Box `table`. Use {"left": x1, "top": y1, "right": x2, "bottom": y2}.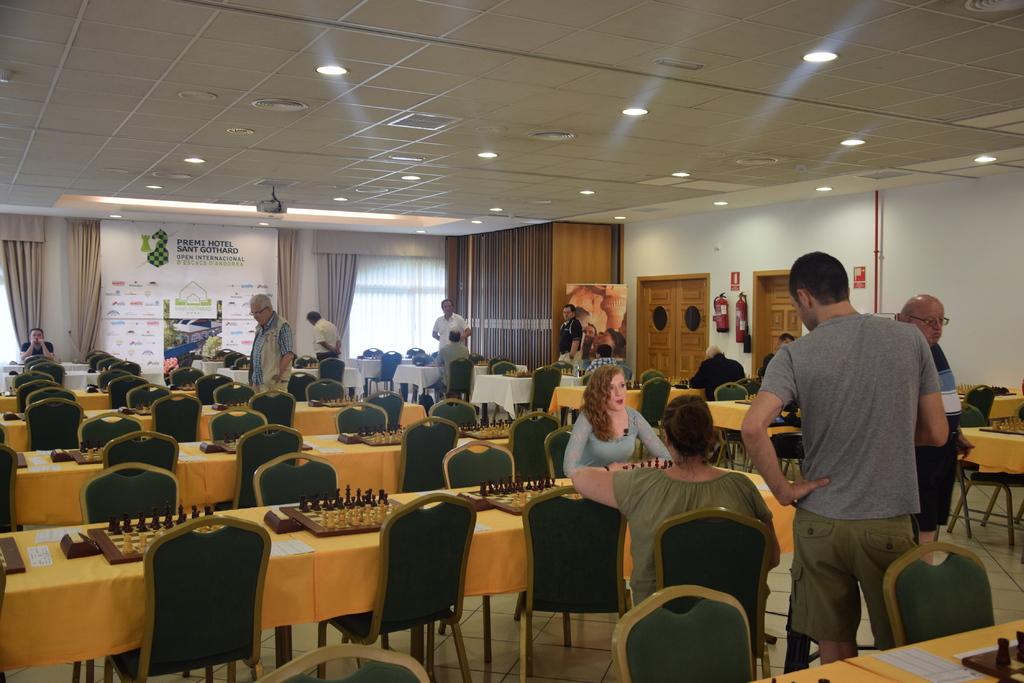
{"left": 850, "top": 618, "right": 1023, "bottom": 682}.
